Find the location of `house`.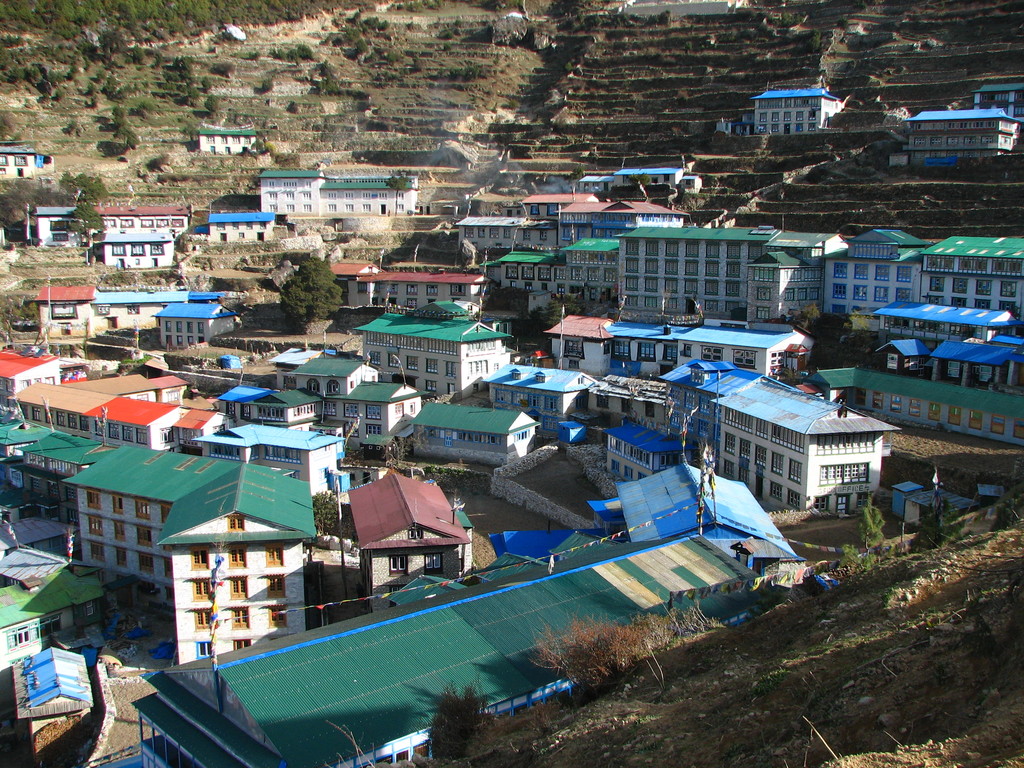
Location: 824/220/934/328.
